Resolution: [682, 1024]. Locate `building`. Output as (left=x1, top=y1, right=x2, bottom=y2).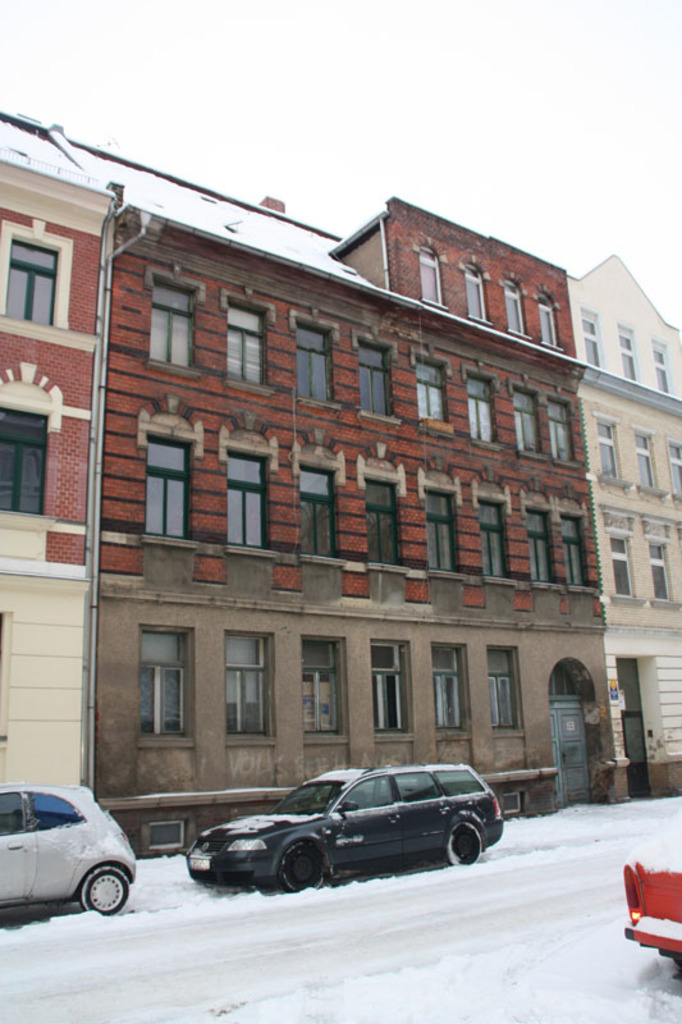
(left=88, top=197, right=609, bottom=858).
